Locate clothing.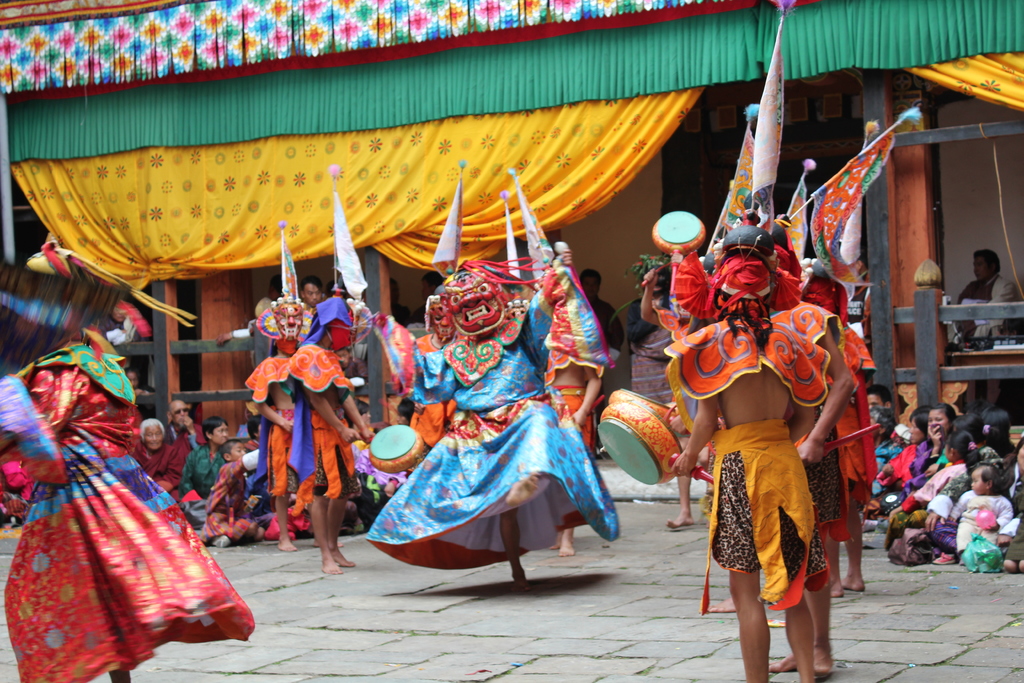
Bounding box: (885,443,921,487).
